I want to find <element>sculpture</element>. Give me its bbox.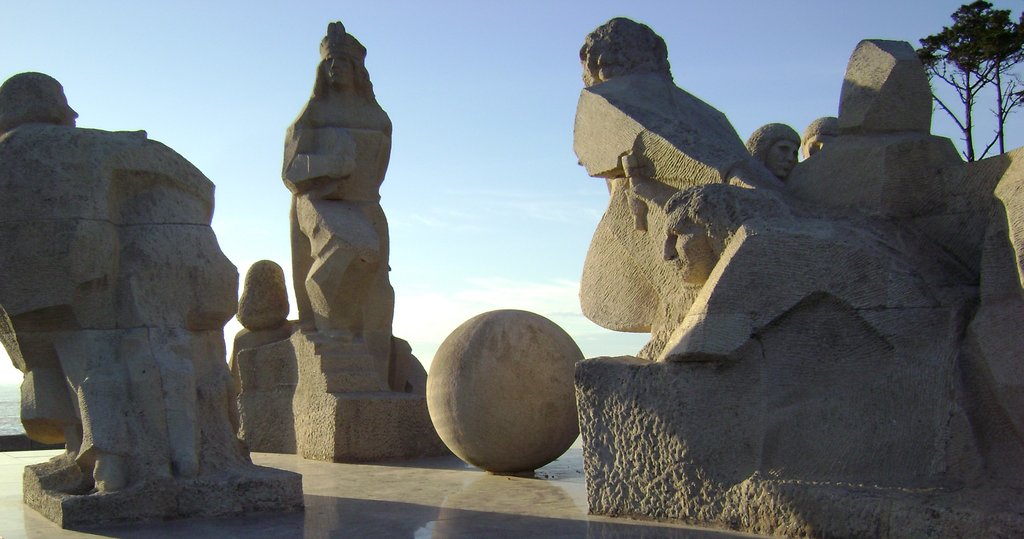
pyautogui.locateOnScreen(229, 250, 297, 455).
